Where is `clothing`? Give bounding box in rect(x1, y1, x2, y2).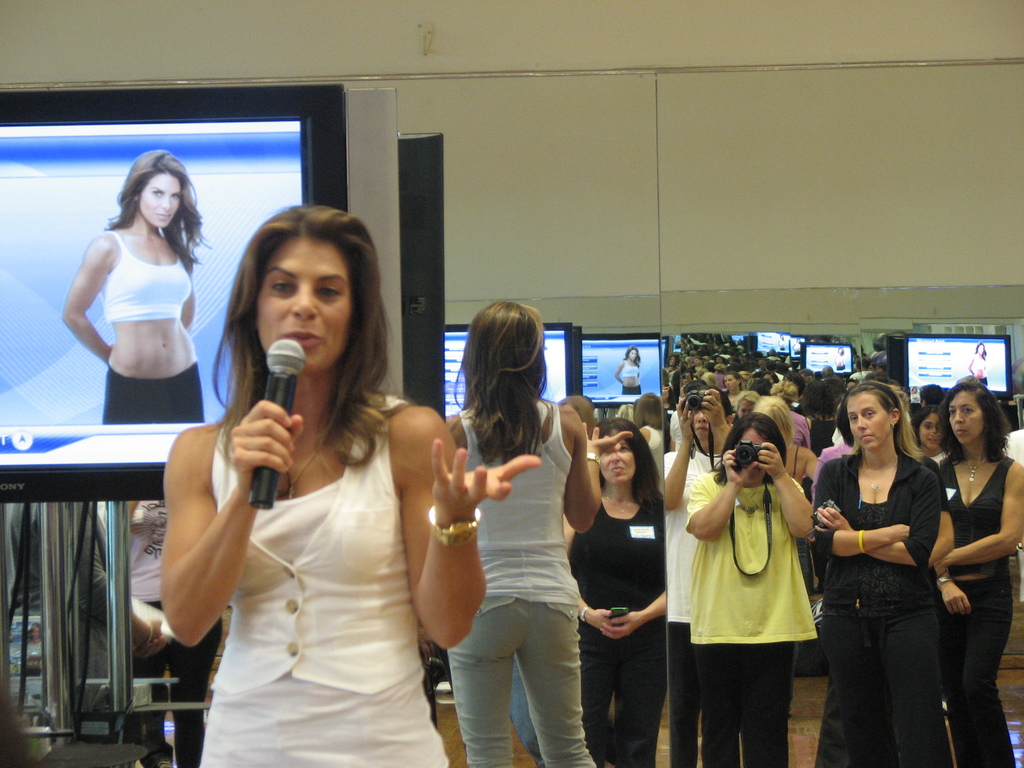
rect(695, 468, 826, 735).
